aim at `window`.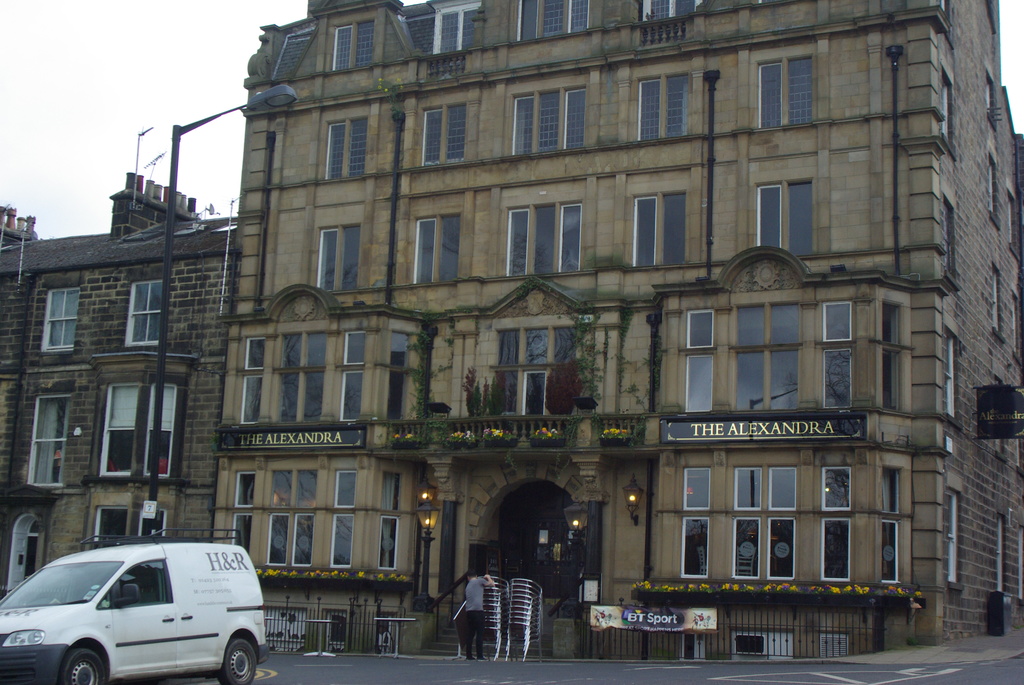
Aimed at region(734, 304, 804, 343).
